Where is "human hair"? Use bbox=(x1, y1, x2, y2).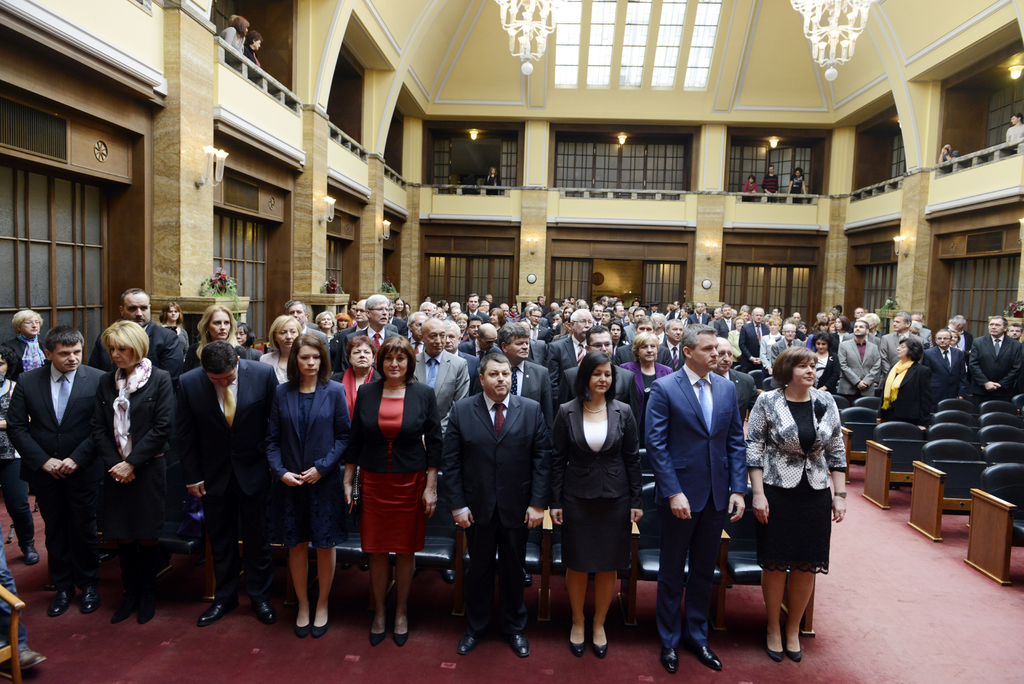
bbox=(479, 352, 511, 377).
